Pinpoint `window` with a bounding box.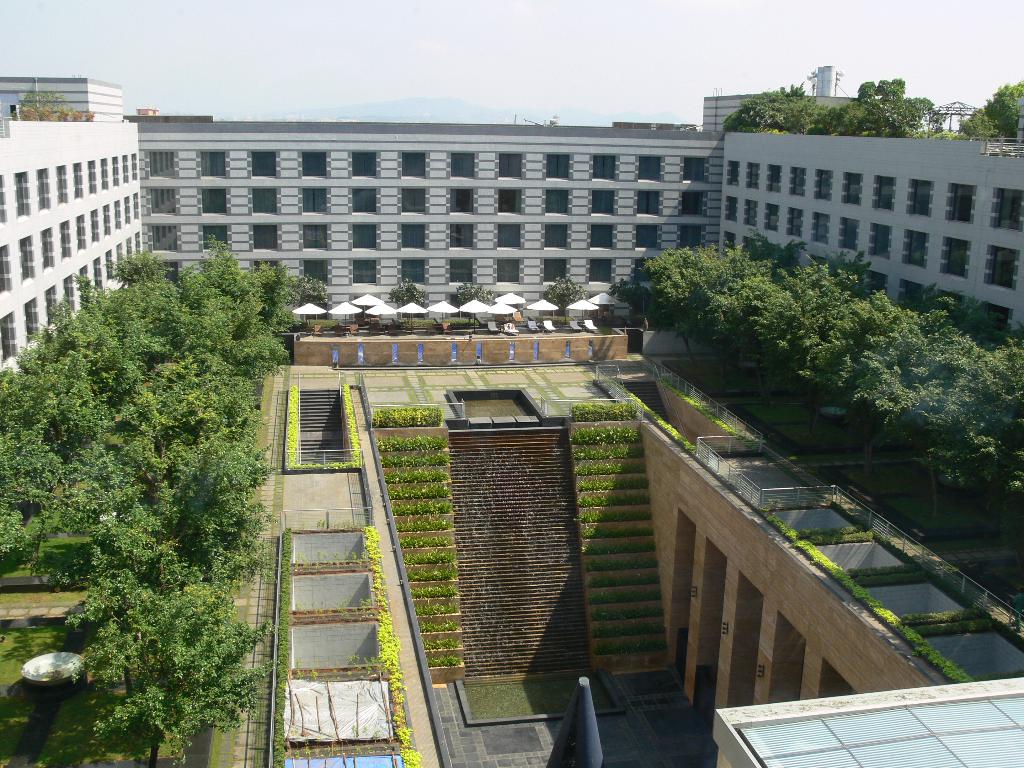
x1=354 y1=257 x2=376 y2=287.
